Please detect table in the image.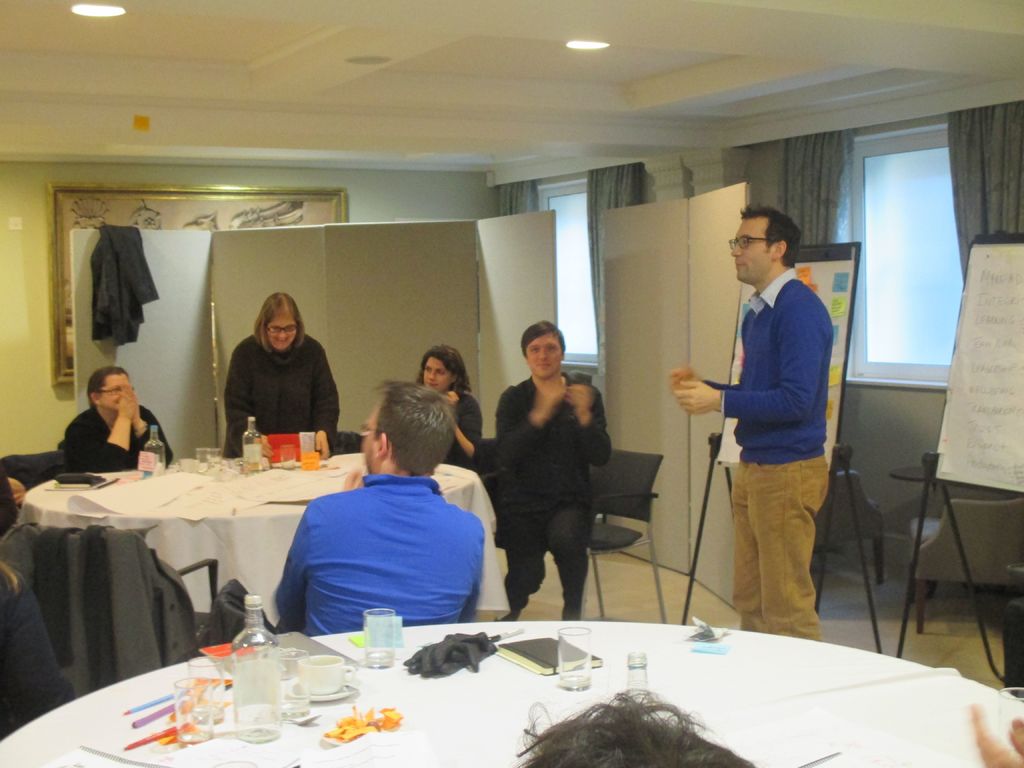
{"left": 0, "top": 622, "right": 1023, "bottom": 767}.
